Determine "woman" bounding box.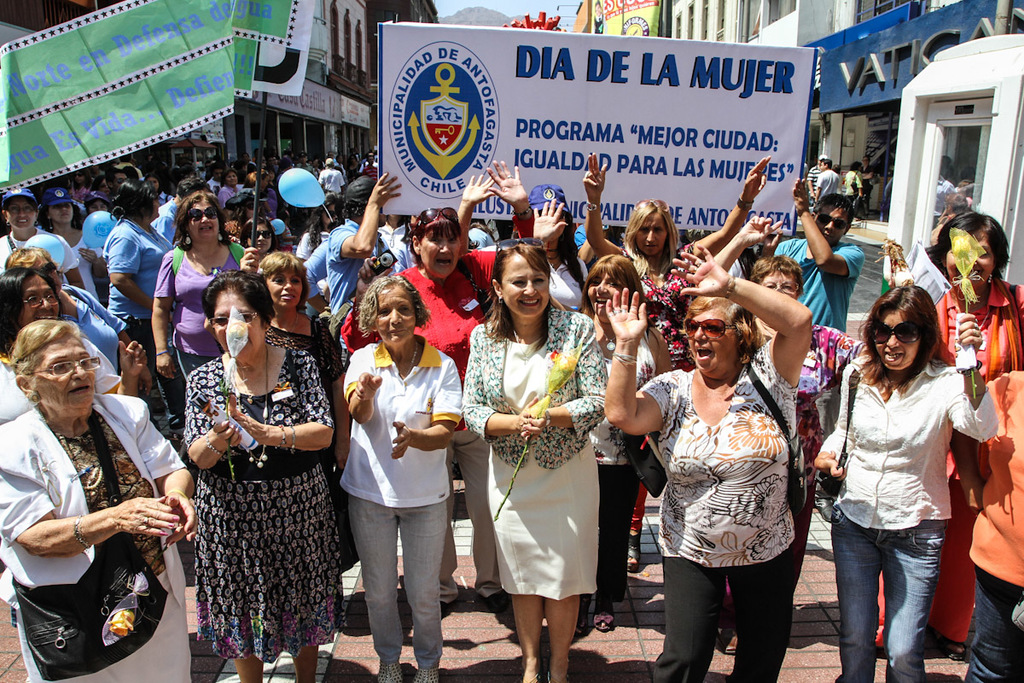
Determined: bbox=(932, 208, 1023, 658).
